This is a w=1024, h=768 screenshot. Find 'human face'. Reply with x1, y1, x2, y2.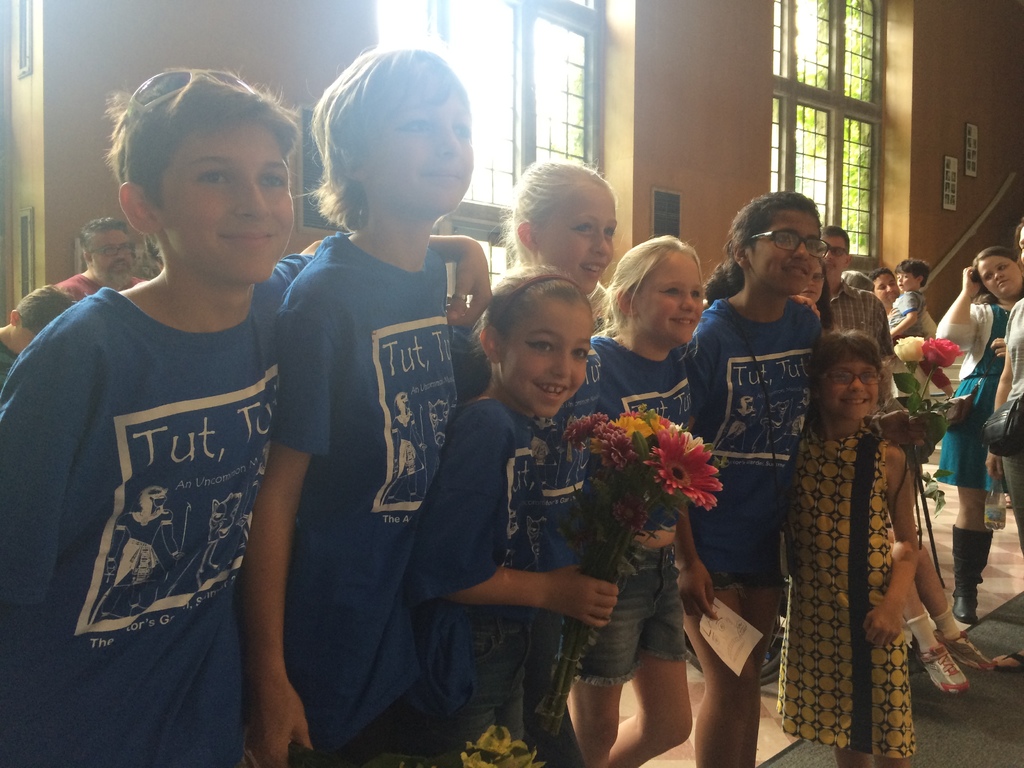
812, 236, 847, 280.
